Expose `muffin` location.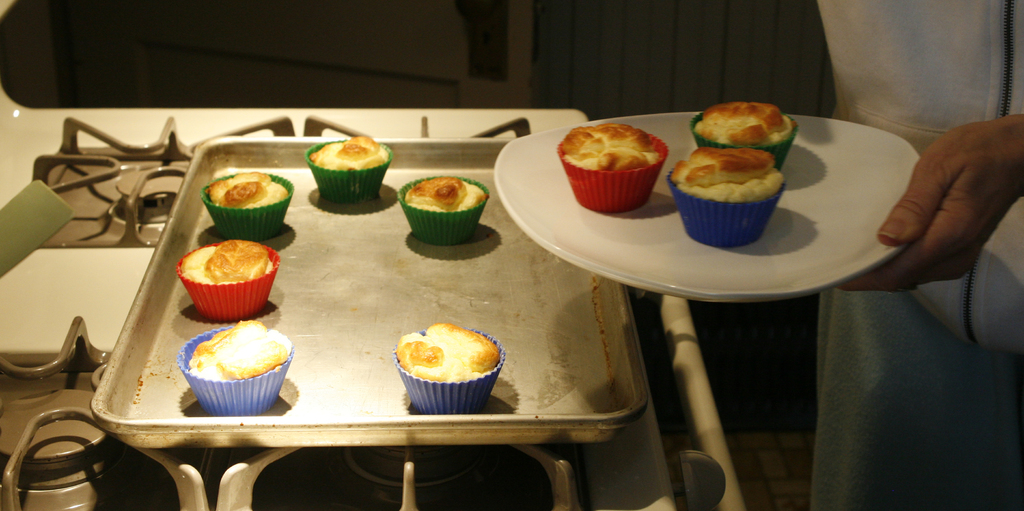
Exposed at <bbox>175, 239, 279, 322</bbox>.
